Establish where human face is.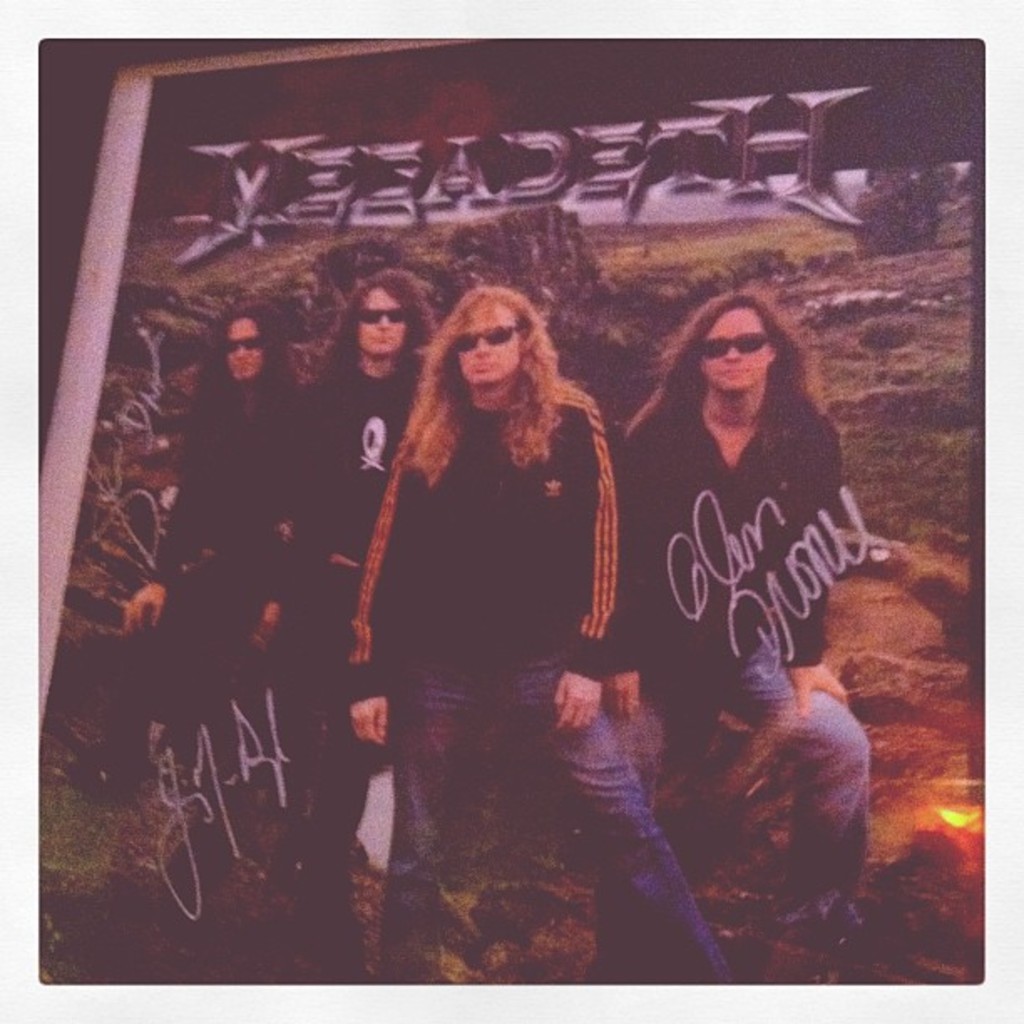
Established at bbox=[450, 306, 534, 388].
